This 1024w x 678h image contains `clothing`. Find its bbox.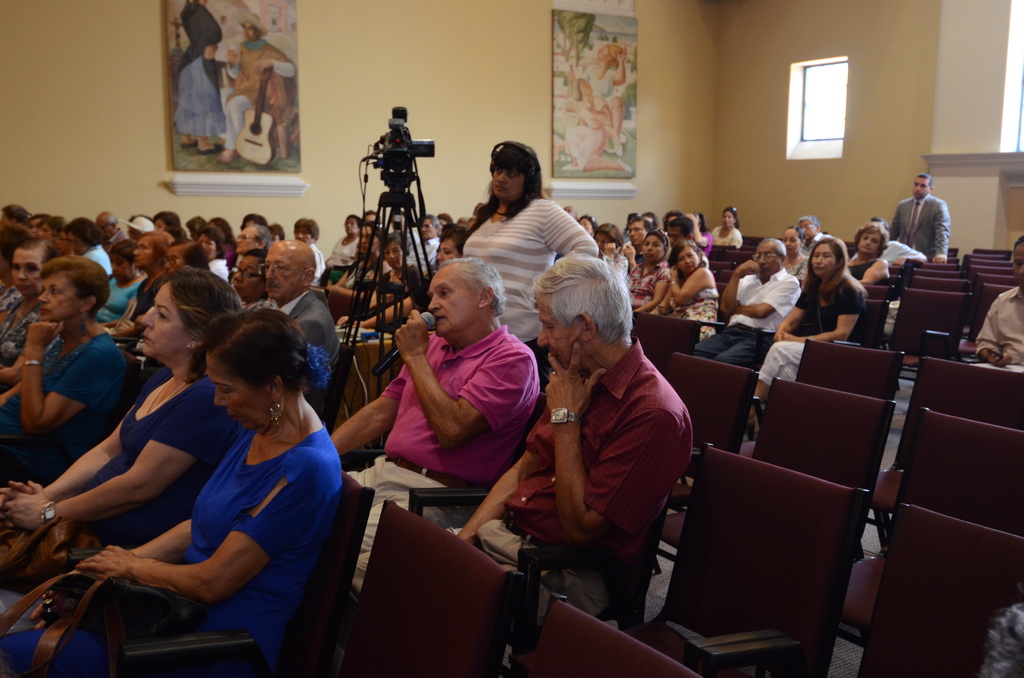
left=463, top=195, right=594, bottom=401.
